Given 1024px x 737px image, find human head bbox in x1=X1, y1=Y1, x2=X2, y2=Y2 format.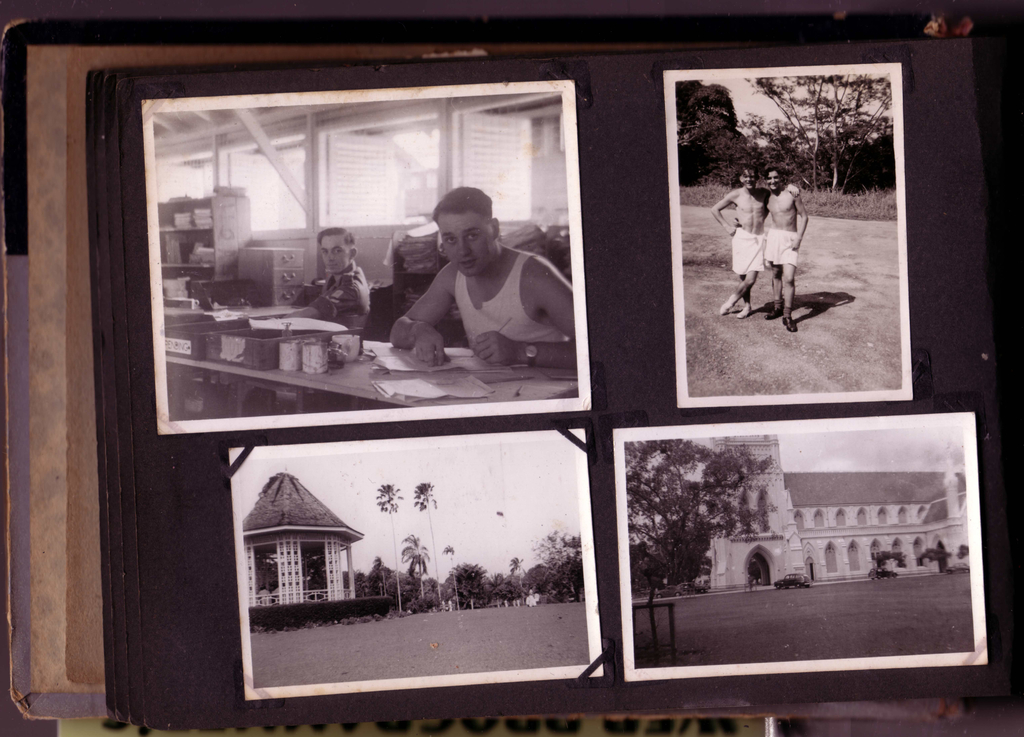
x1=316, y1=222, x2=359, y2=273.
